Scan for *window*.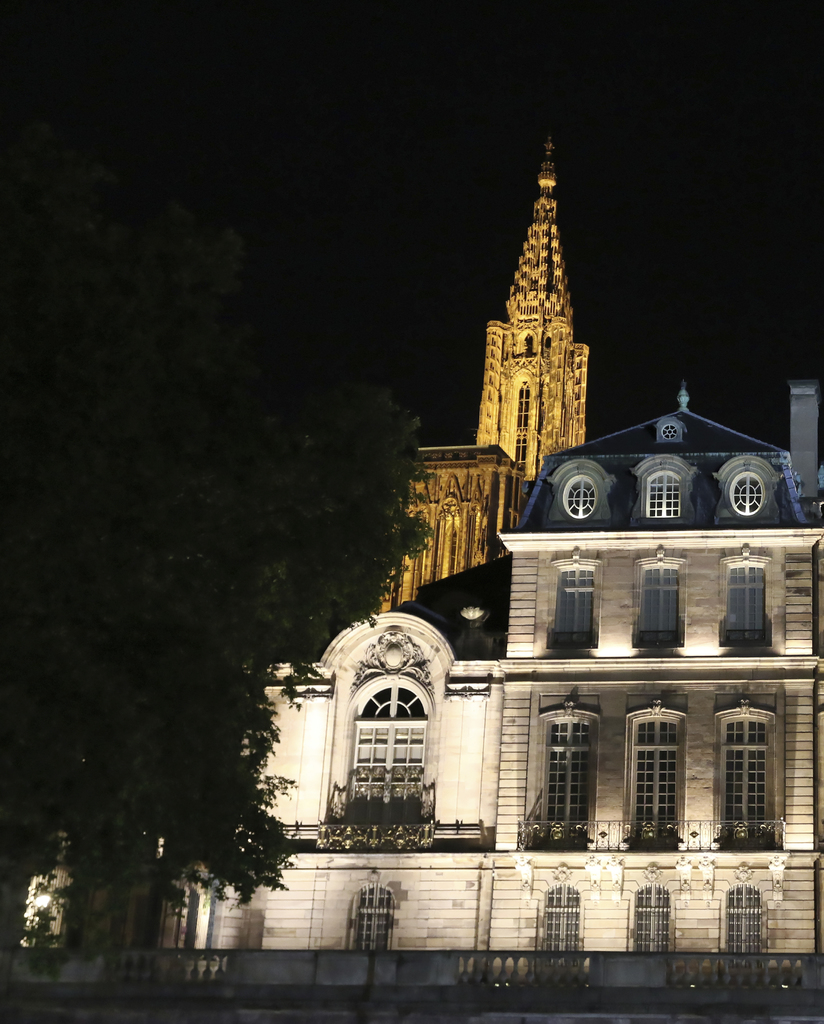
Scan result: rect(714, 561, 777, 657).
